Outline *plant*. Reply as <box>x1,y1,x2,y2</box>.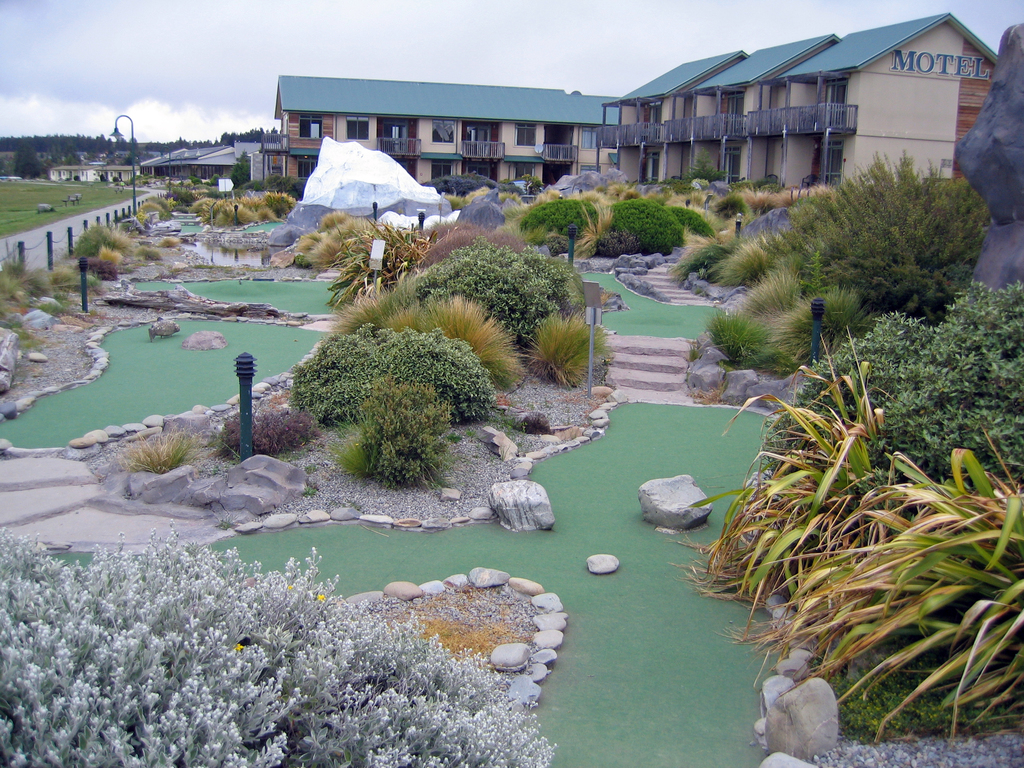
<box>710,179,778,223</box>.
